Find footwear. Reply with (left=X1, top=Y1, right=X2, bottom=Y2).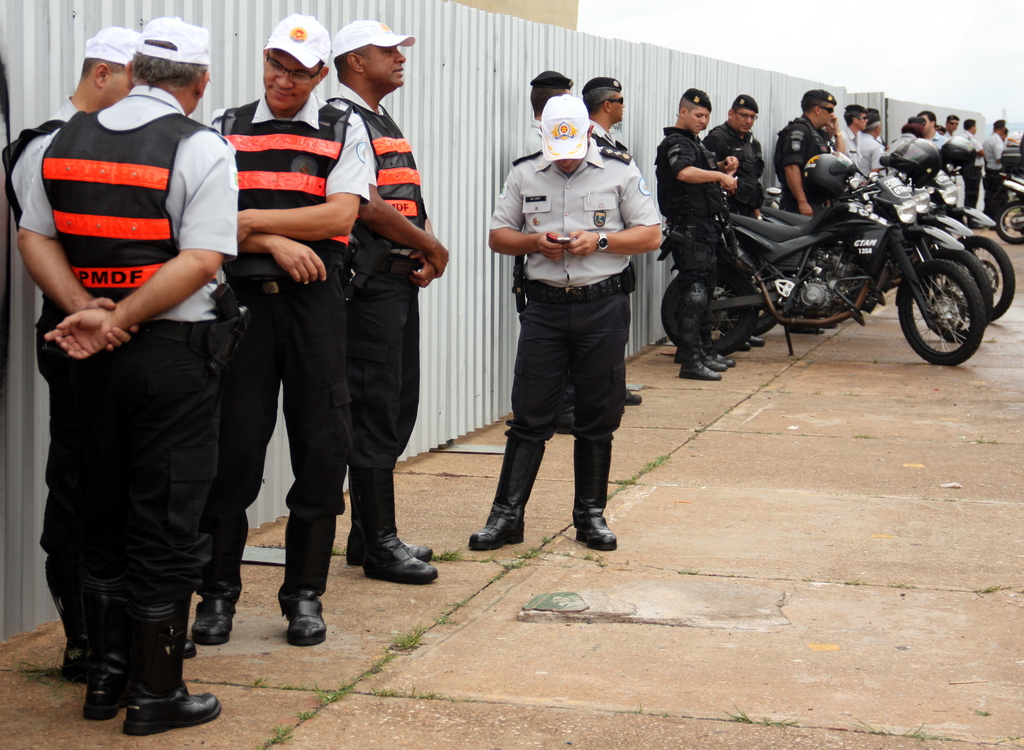
(left=342, top=523, right=431, bottom=562).
